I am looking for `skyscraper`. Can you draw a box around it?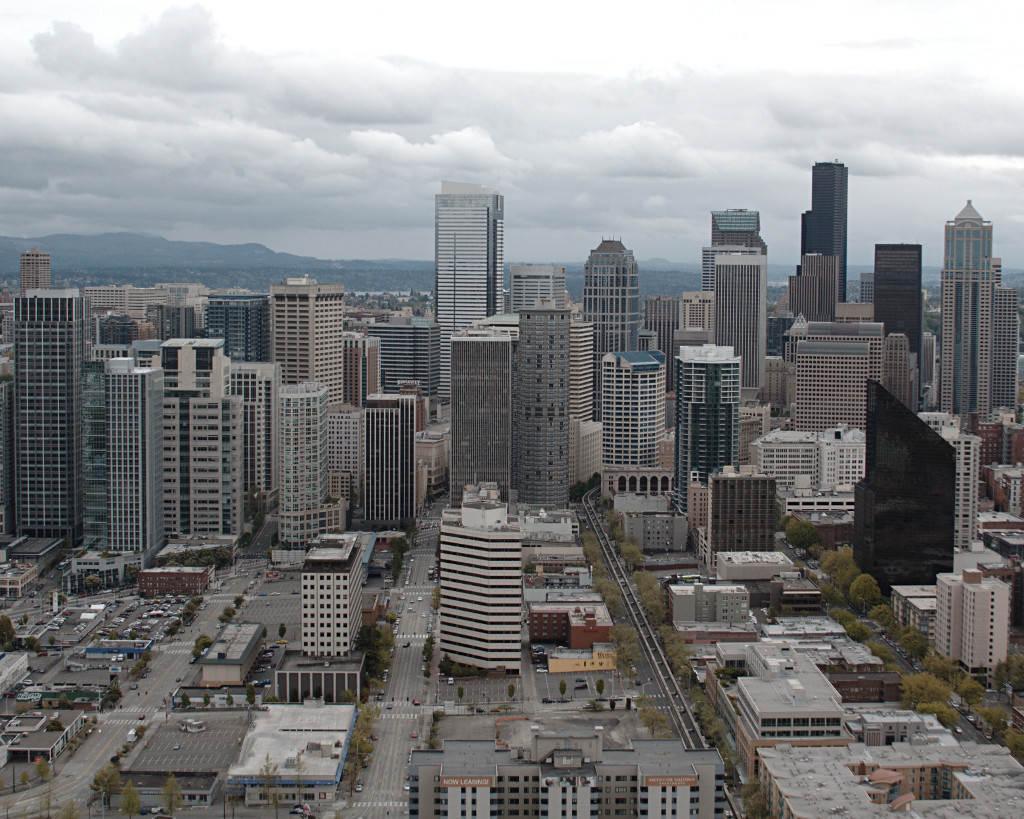
Sure, the bounding box is [298,531,365,661].
